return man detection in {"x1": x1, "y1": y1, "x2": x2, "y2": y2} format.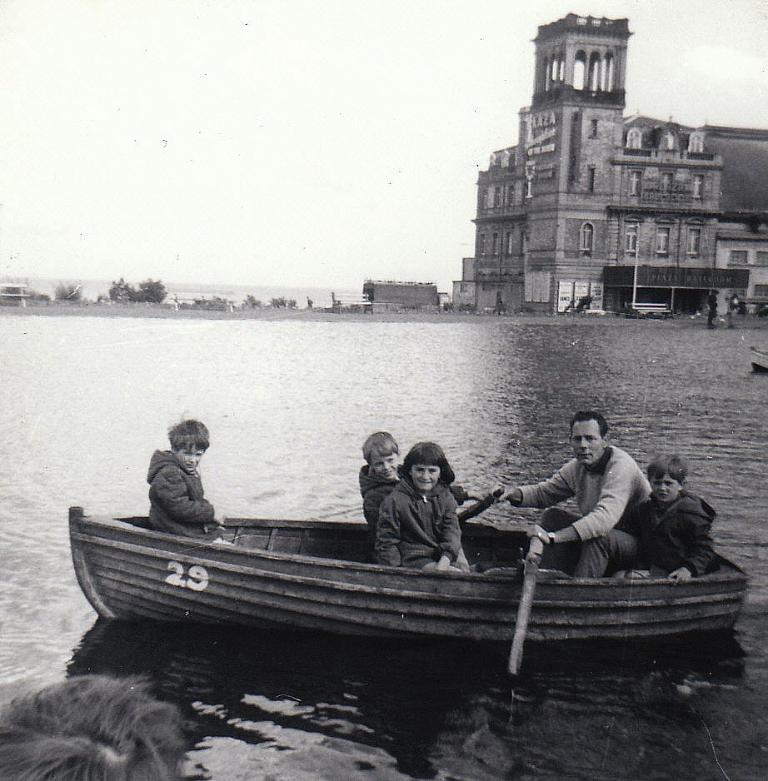
{"x1": 723, "y1": 292, "x2": 742, "y2": 330}.
